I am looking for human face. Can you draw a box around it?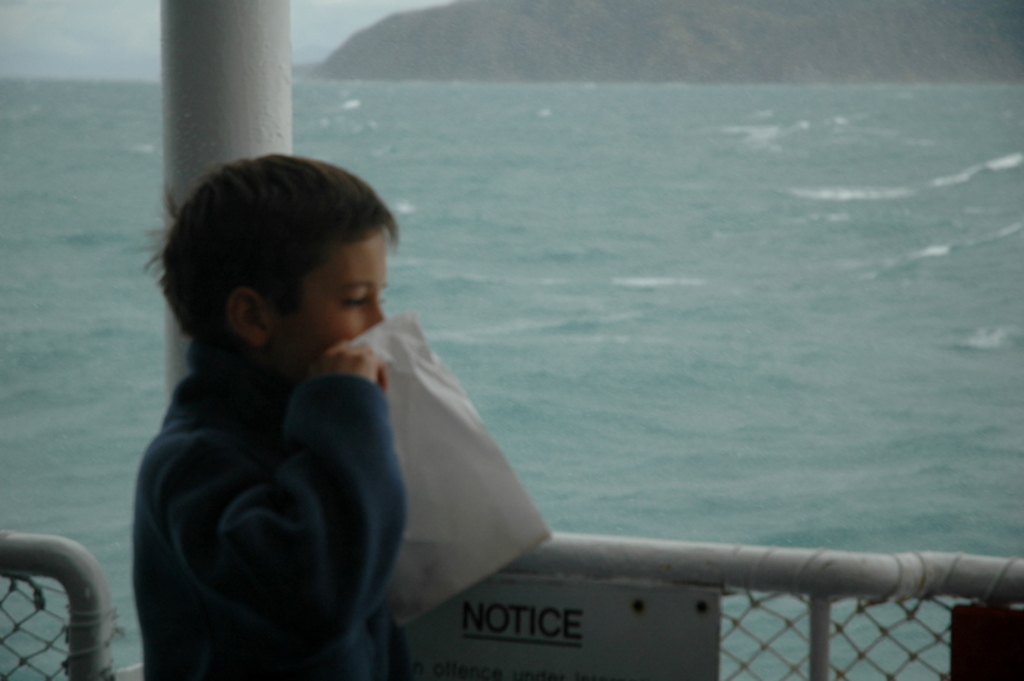
Sure, the bounding box is 274, 229, 385, 371.
